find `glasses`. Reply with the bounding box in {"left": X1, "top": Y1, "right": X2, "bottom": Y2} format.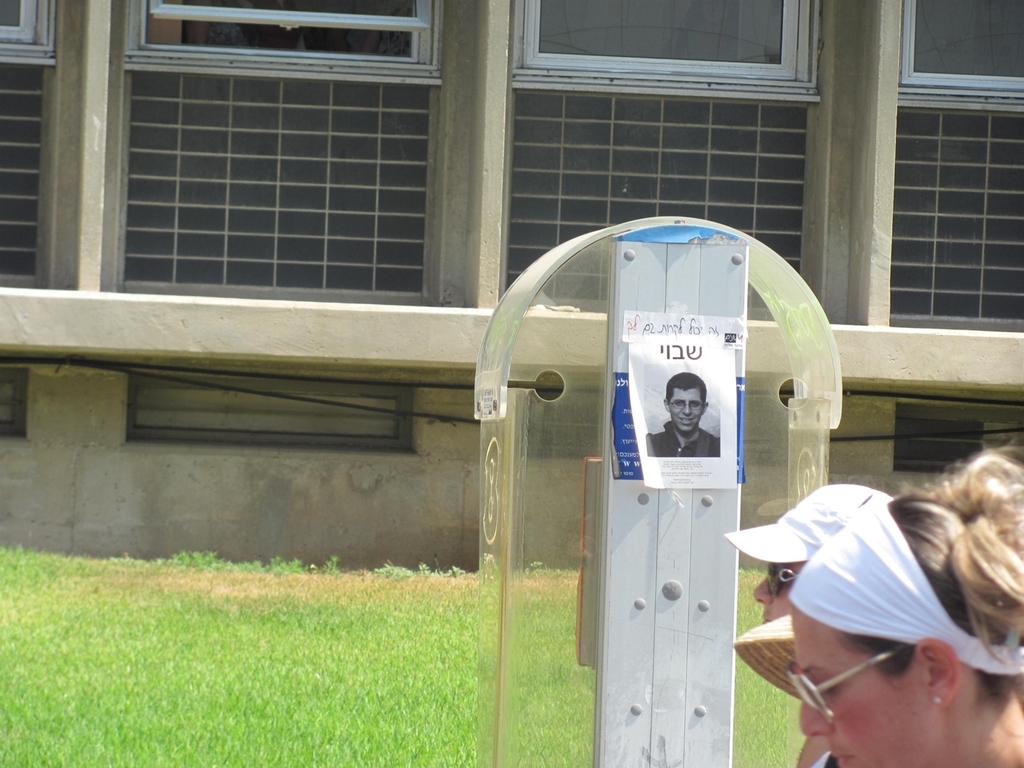
{"left": 785, "top": 643, "right": 907, "bottom": 725}.
